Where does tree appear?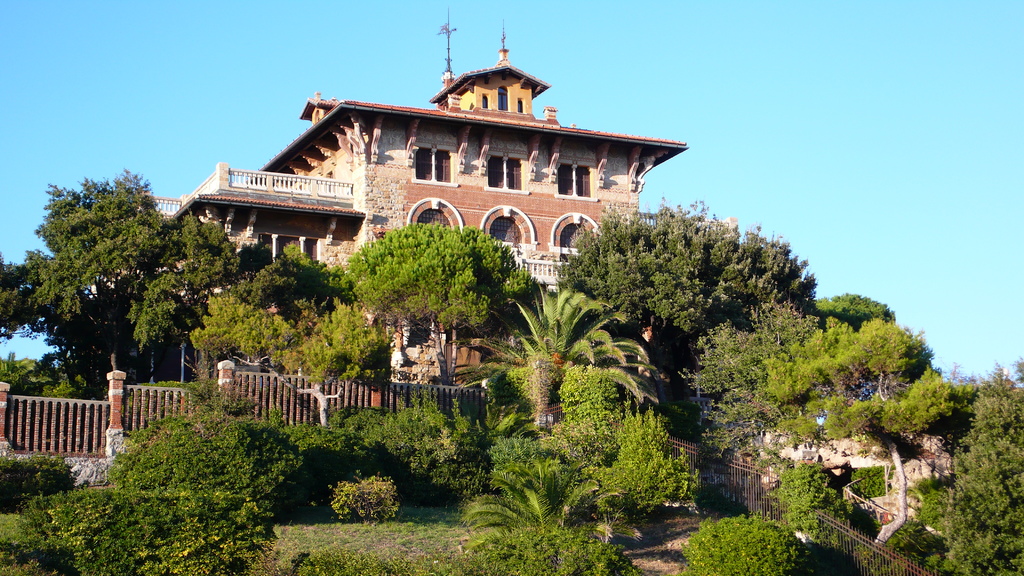
Appears at region(28, 157, 182, 397).
